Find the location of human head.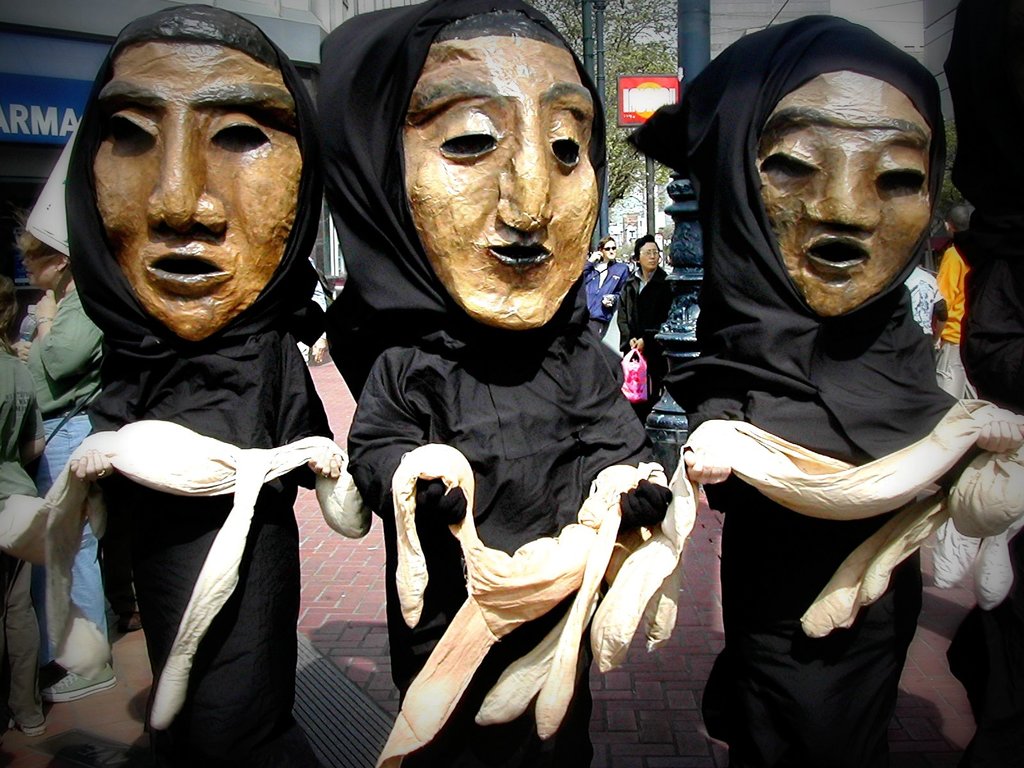
Location: select_region(598, 236, 616, 262).
